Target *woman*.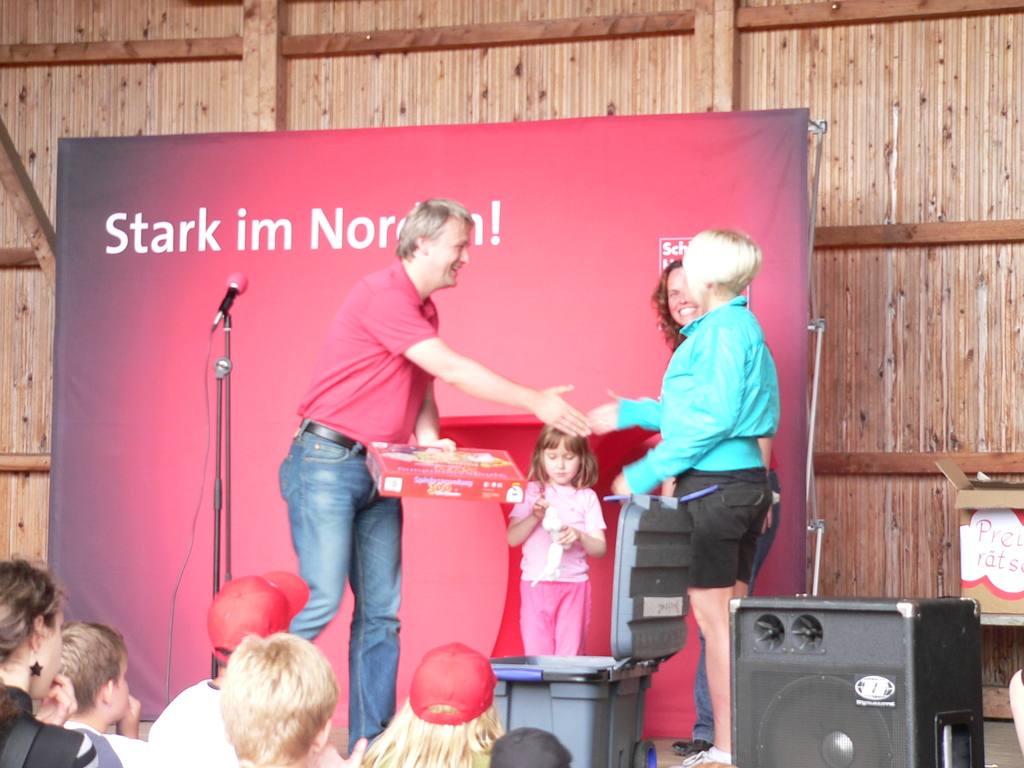
Target region: x1=0, y1=553, x2=102, y2=767.
